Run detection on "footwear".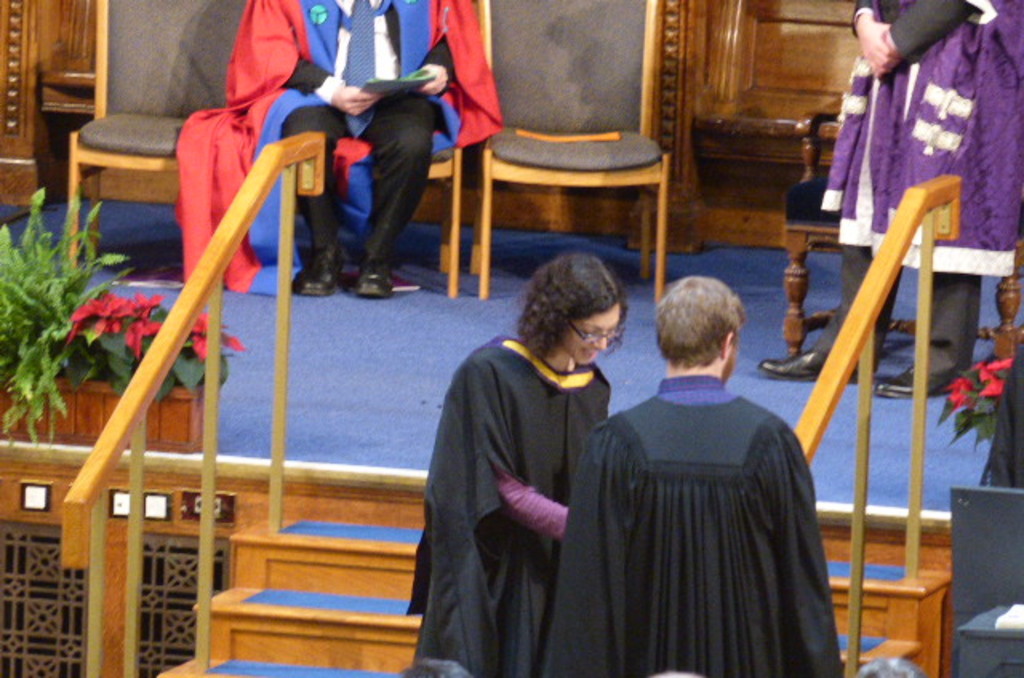
Result: region(758, 347, 869, 382).
